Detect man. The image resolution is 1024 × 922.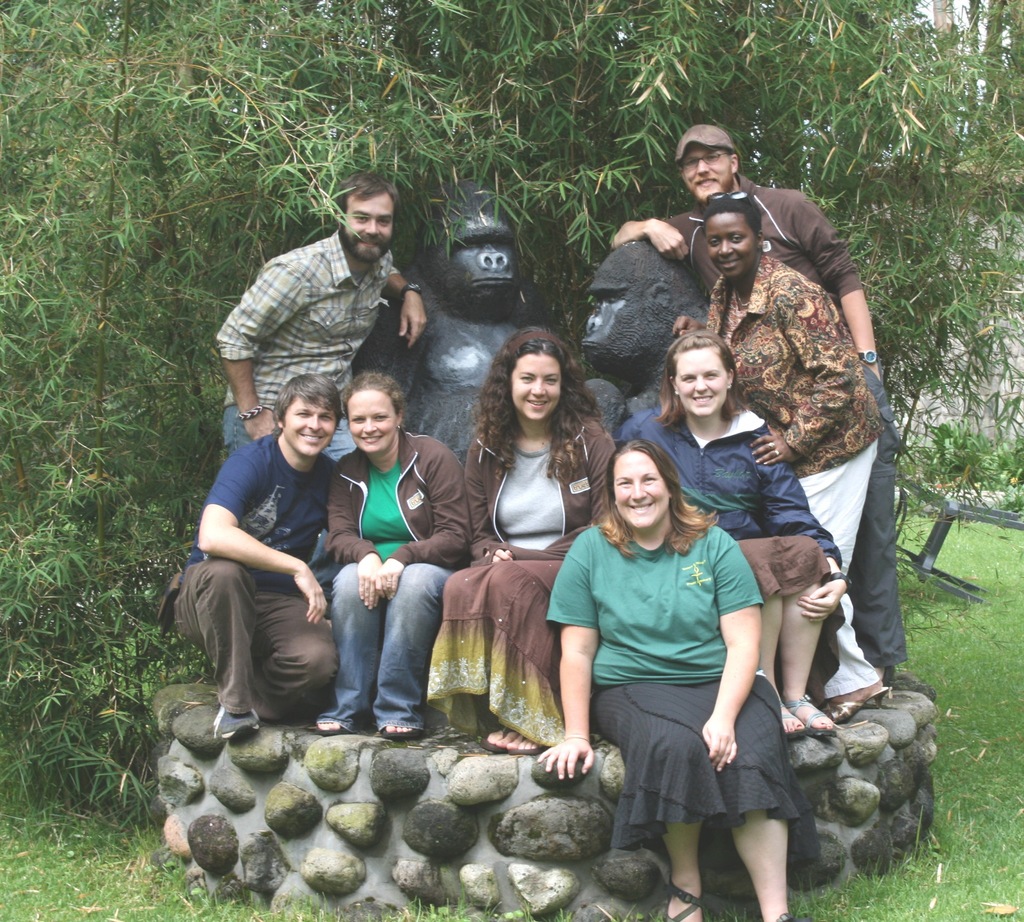
detection(177, 360, 364, 752).
